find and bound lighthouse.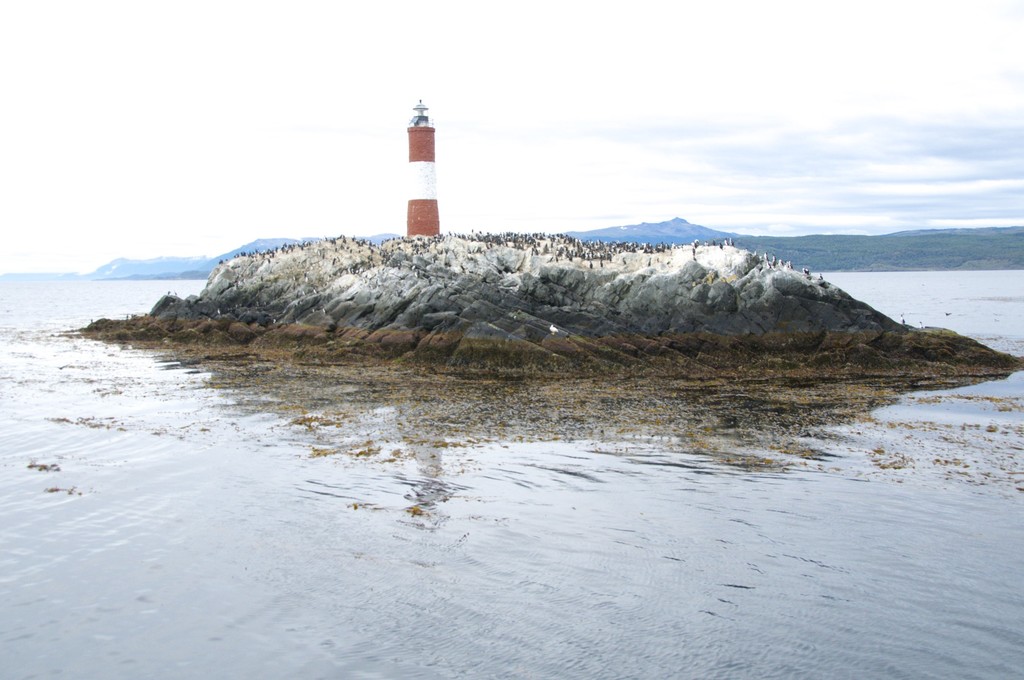
Bound: box=[406, 100, 438, 234].
